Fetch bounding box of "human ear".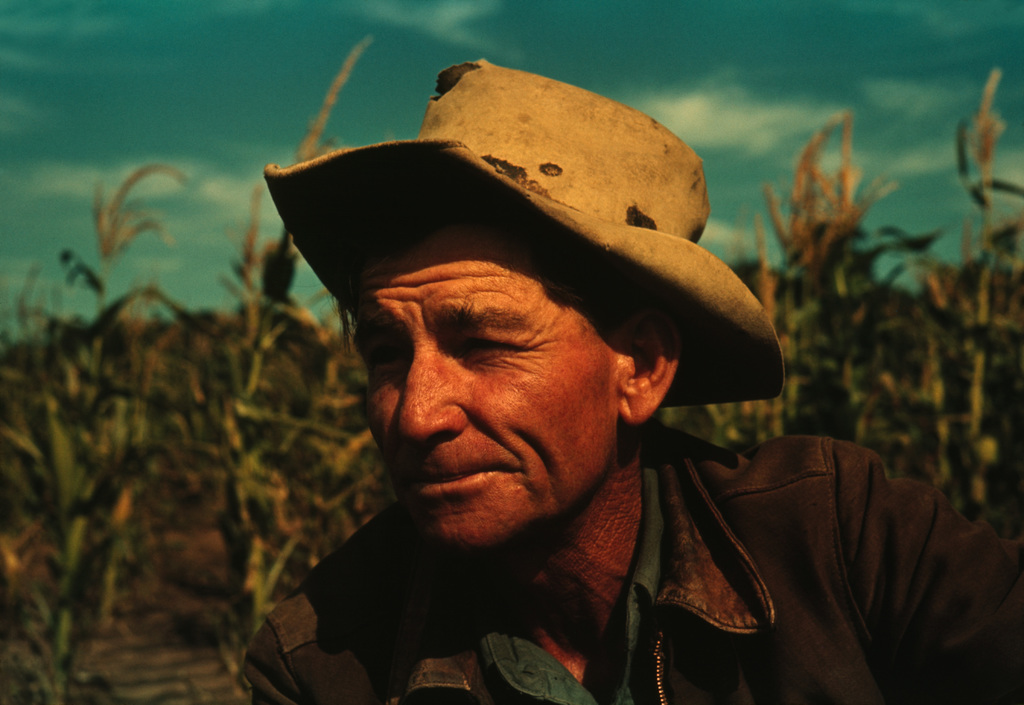
Bbox: rect(614, 309, 681, 421).
